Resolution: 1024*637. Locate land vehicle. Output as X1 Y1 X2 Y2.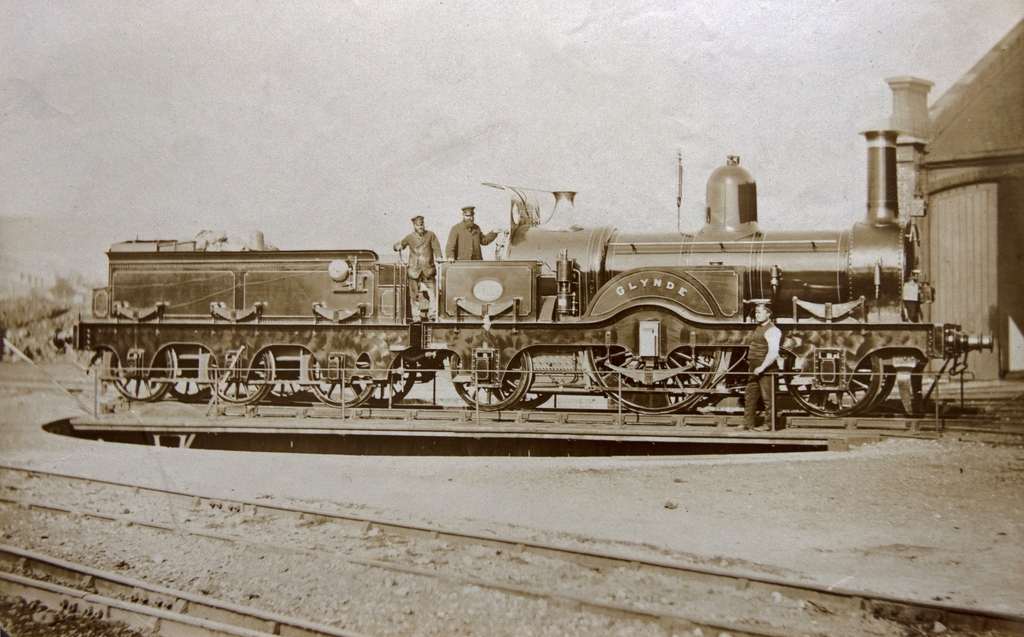
33 170 1023 457.
